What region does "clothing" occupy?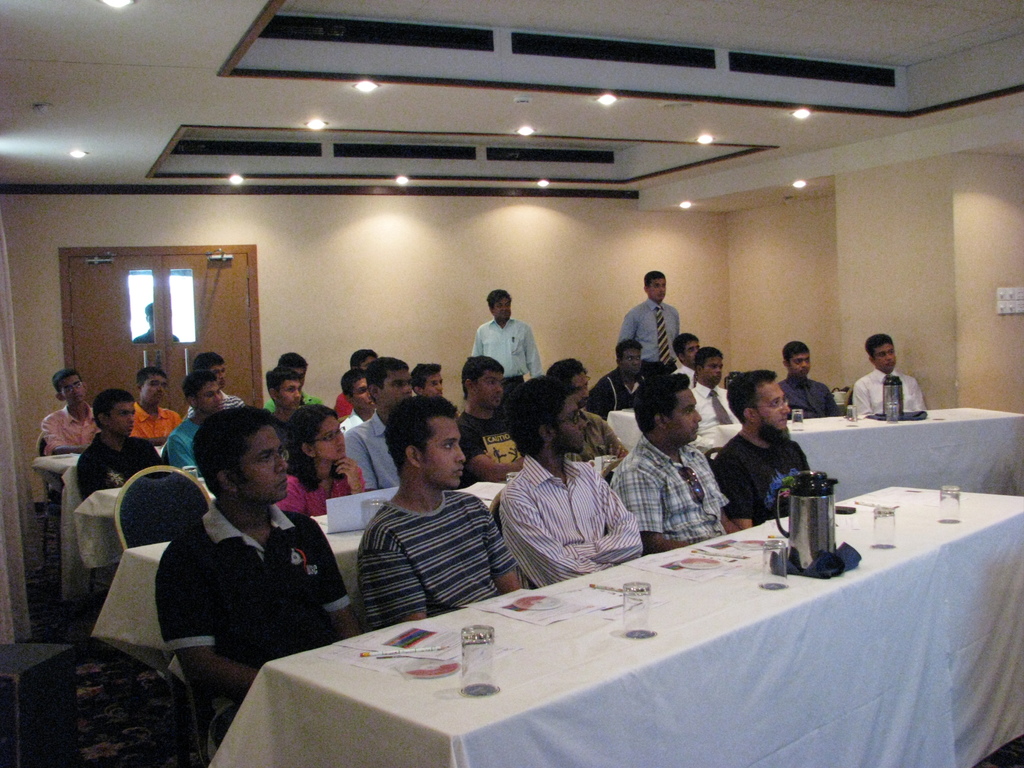
(611,431,731,549).
